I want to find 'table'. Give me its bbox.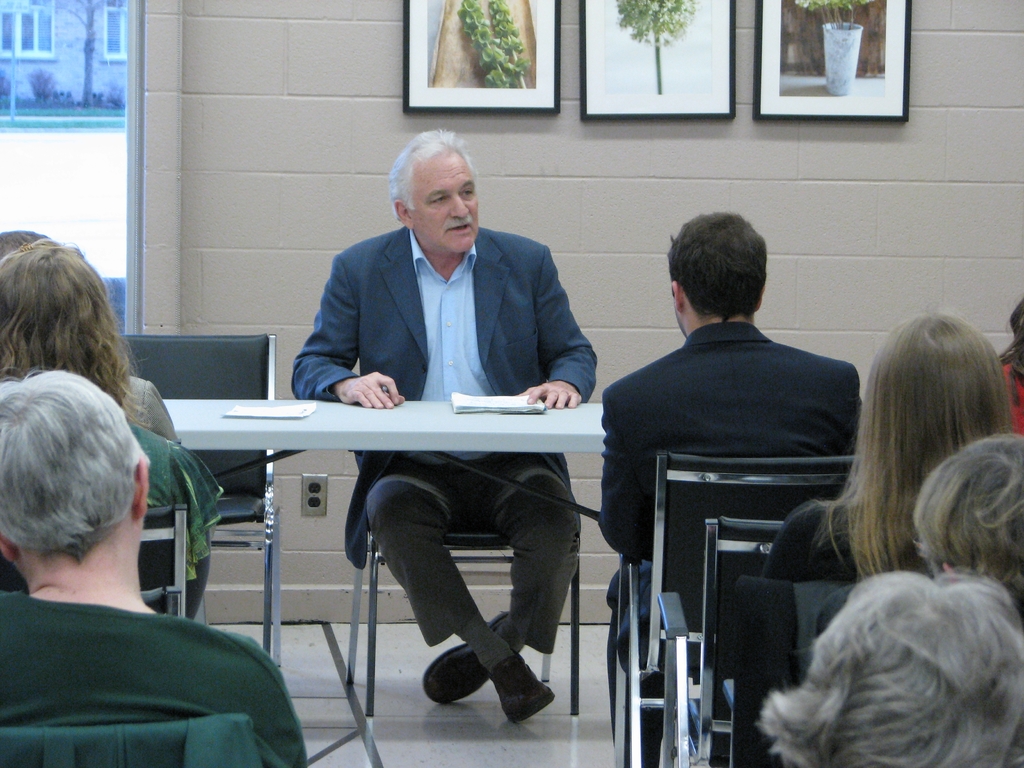
<box>126,381,636,661</box>.
